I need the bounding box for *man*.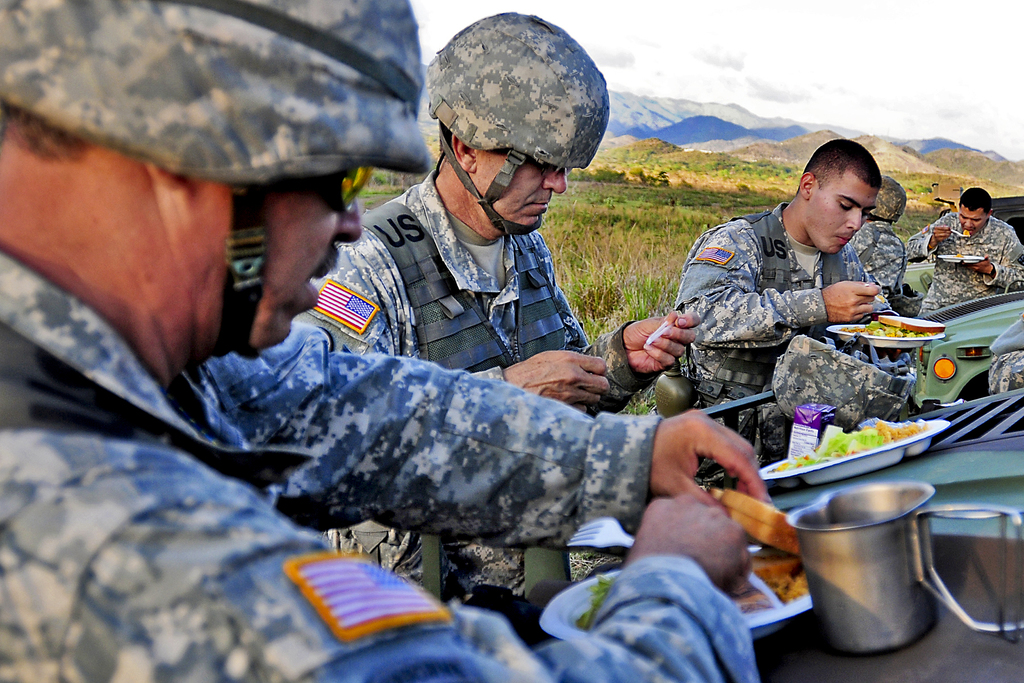
Here it is: Rect(904, 188, 1023, 311).
